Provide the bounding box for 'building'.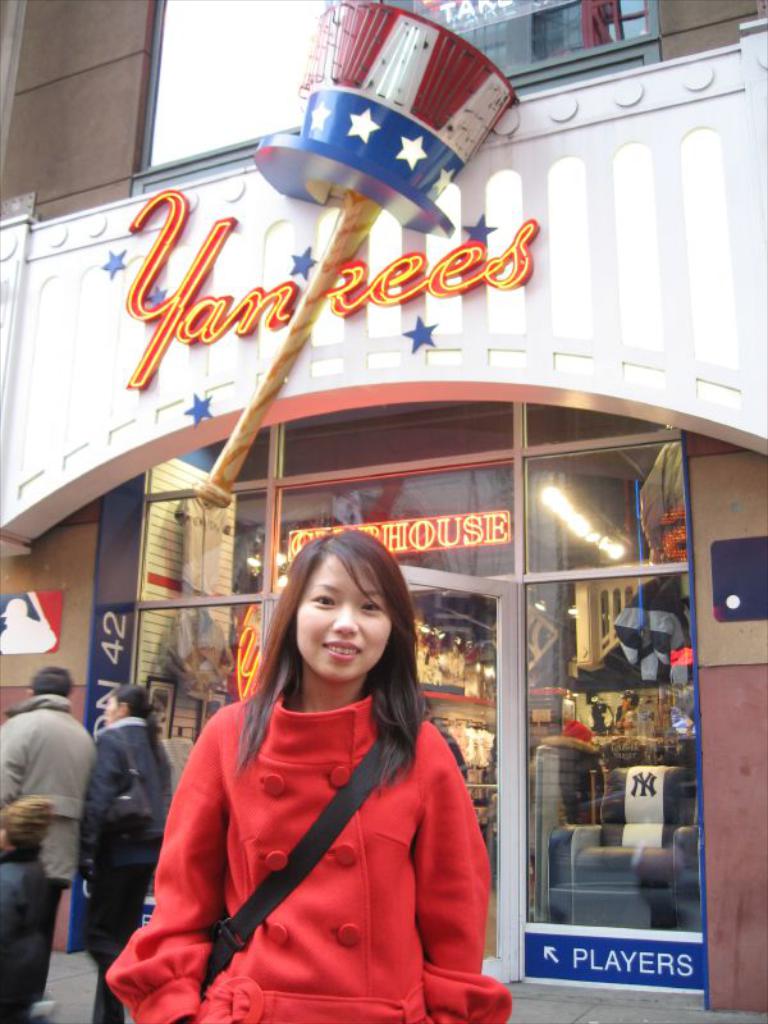
0:0:767:1023.
